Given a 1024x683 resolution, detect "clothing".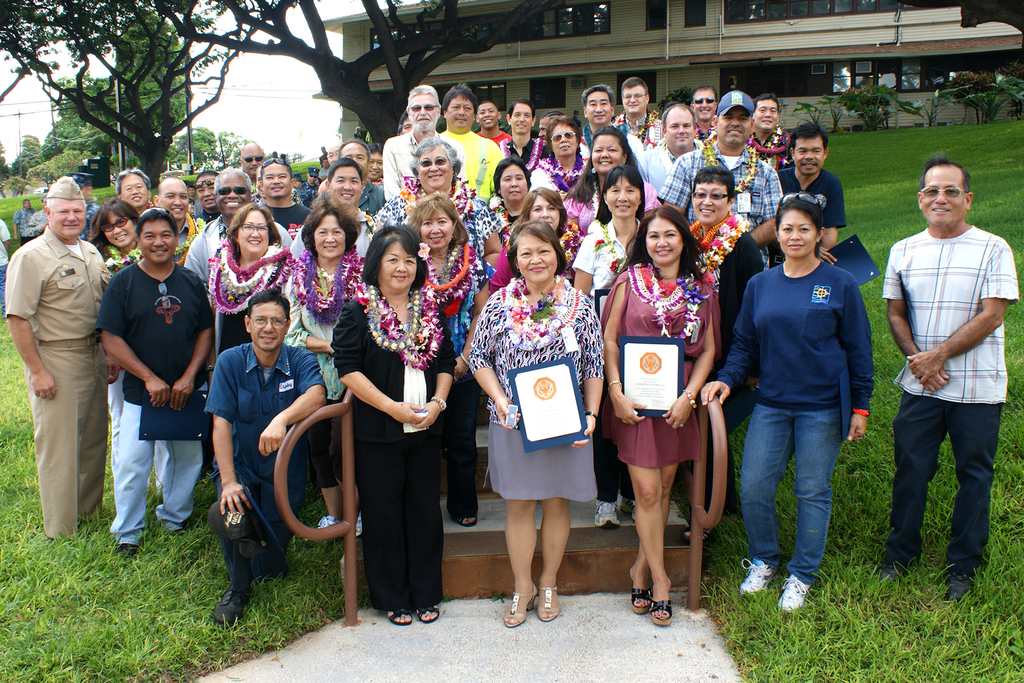
region(592, 270, 713, 478).
